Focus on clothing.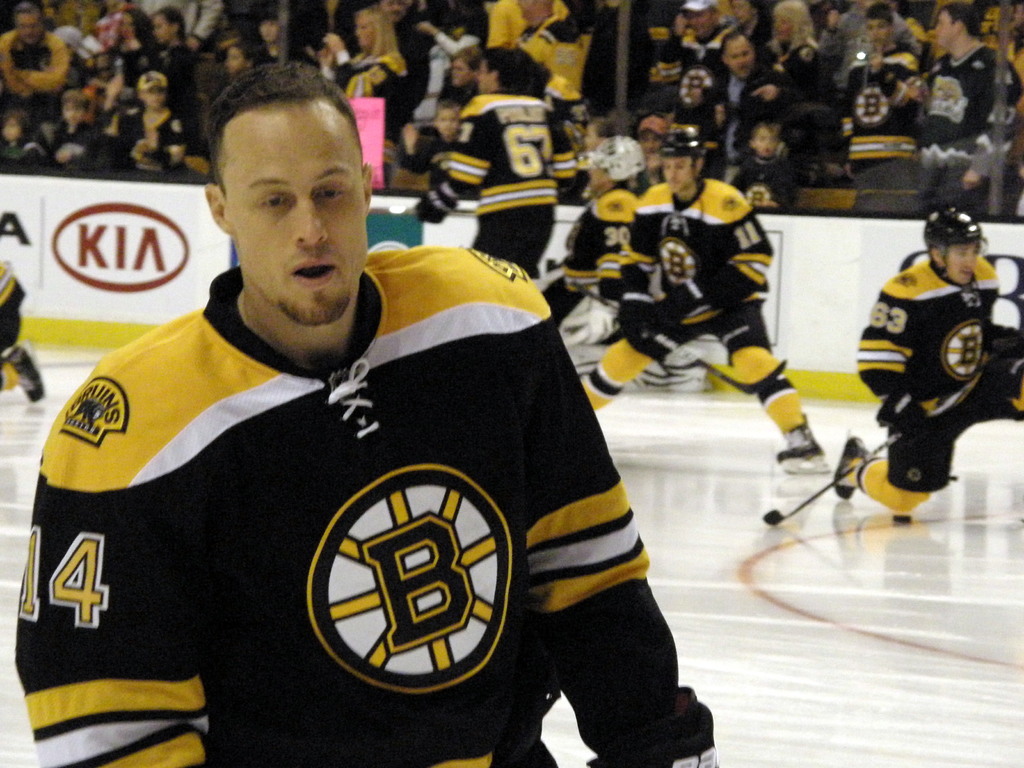
Focused at [394,88,591,271].
